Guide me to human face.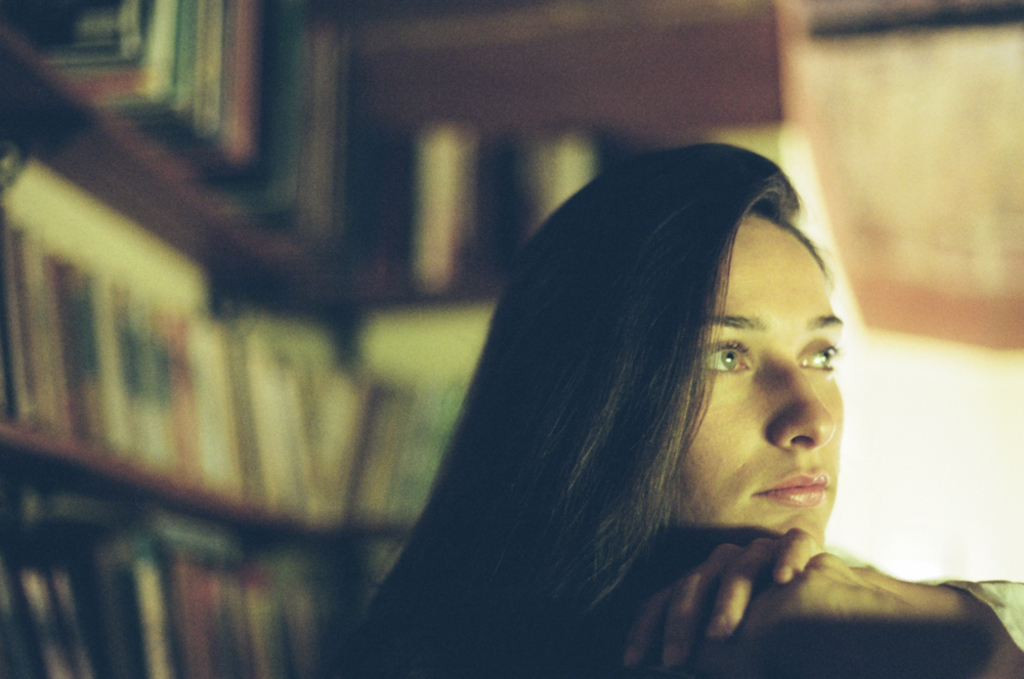
Guidance: 669,207,842,543.
